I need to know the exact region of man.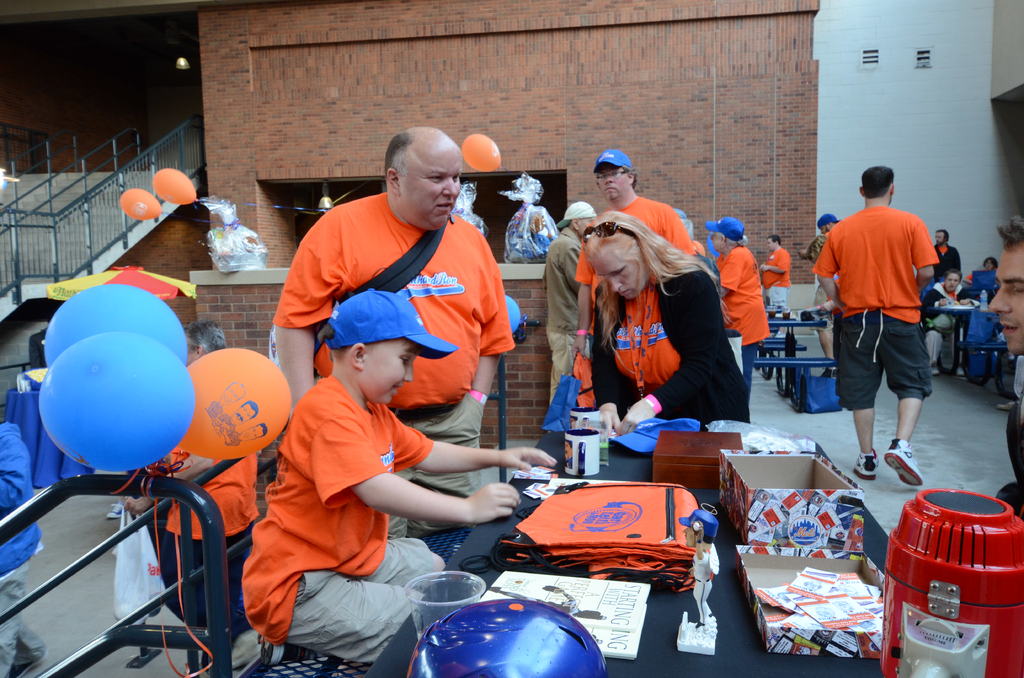
Region: {"x1": 918, "y1": 269, "x2": 965, "y2": 373}.
